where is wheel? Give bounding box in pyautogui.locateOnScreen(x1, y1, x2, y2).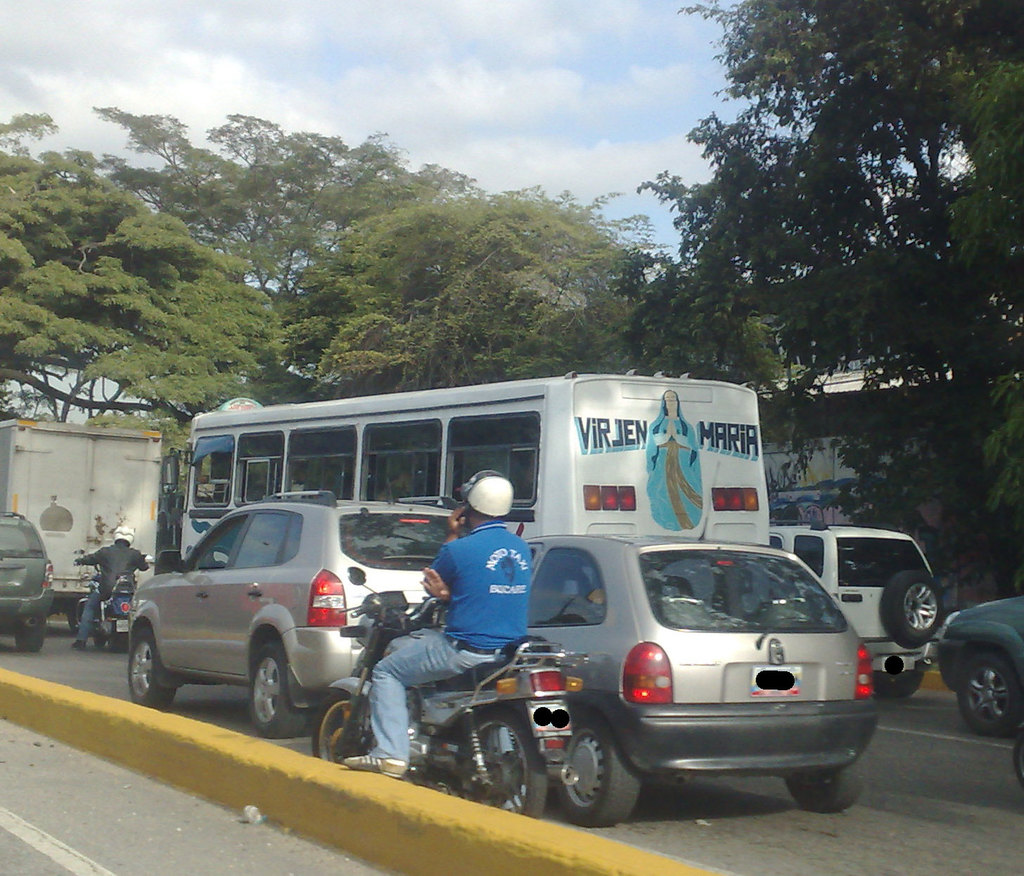
pyautogui.locateOnScreen(129, 625, 187, 713).
